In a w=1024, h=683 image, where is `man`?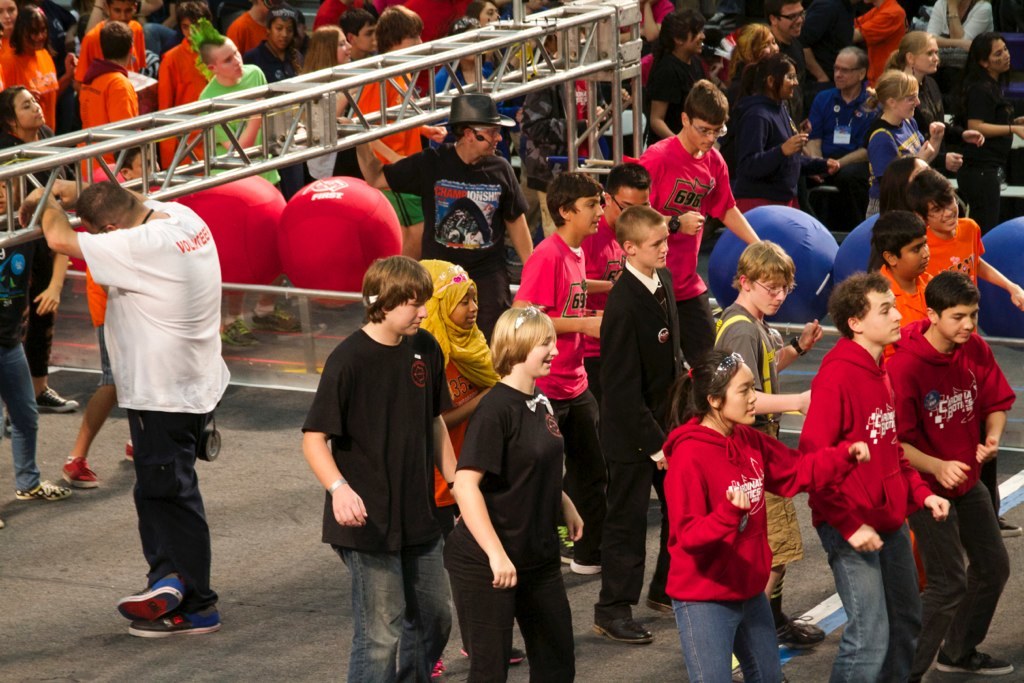
298:253:454:682.
